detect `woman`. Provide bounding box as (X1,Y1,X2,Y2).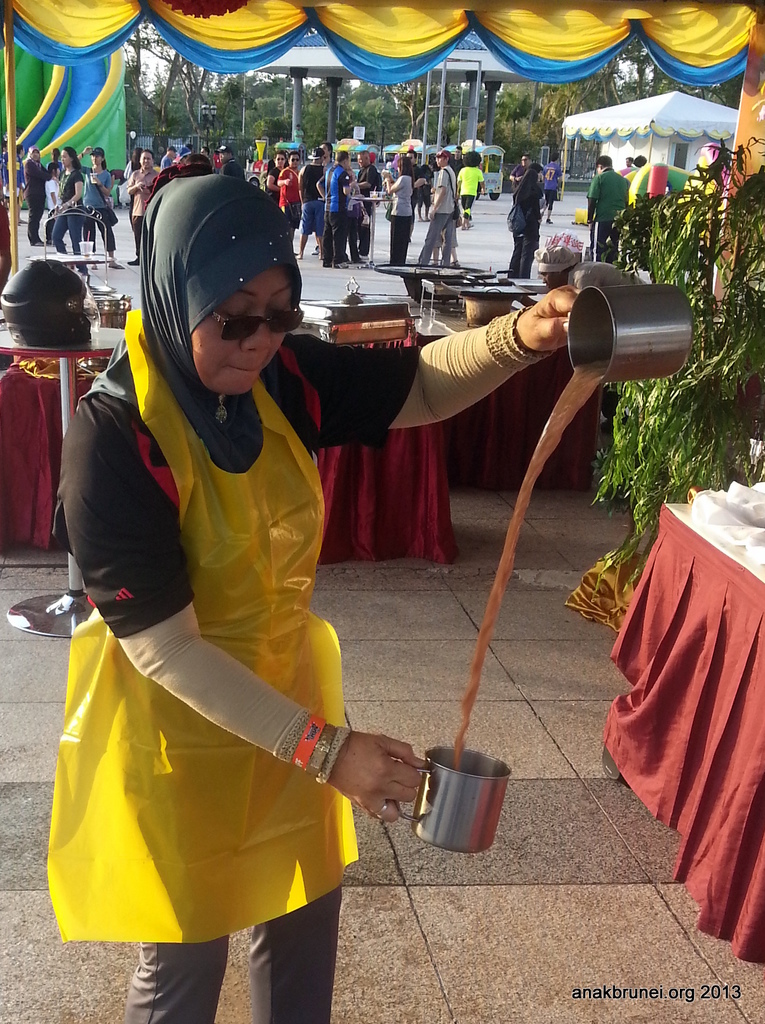
(47,138,99,285).
